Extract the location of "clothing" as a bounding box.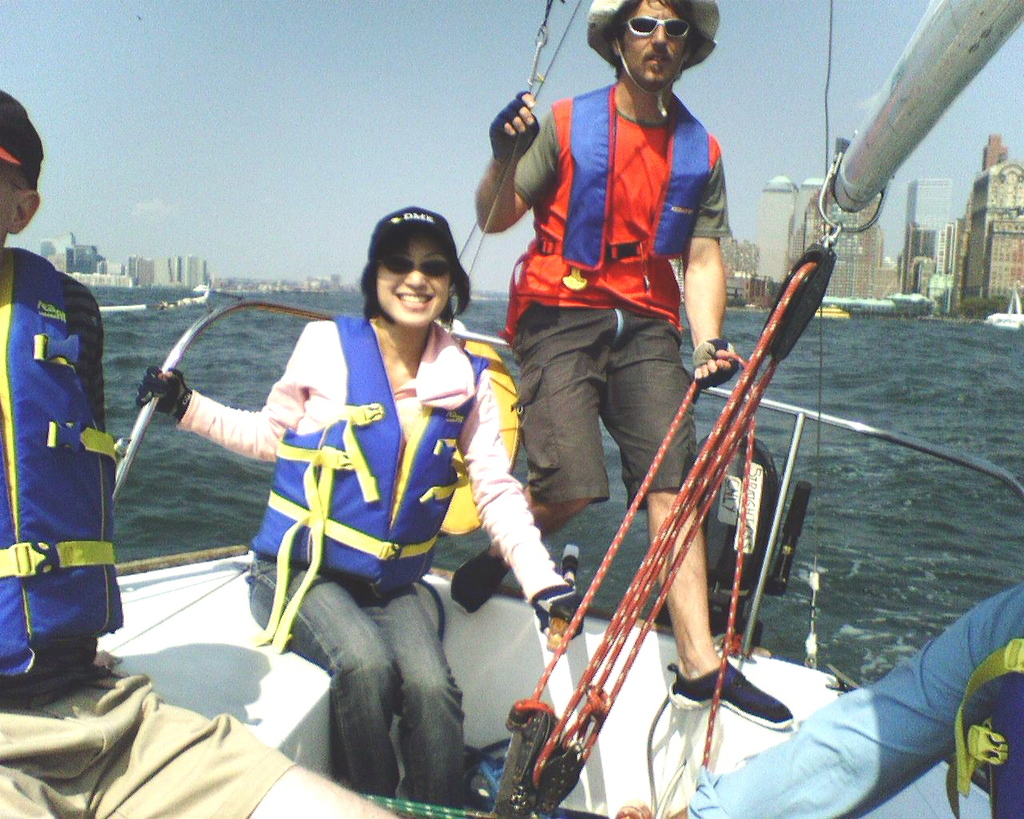
(left=699, top=574, right=1023, bottom=818).
